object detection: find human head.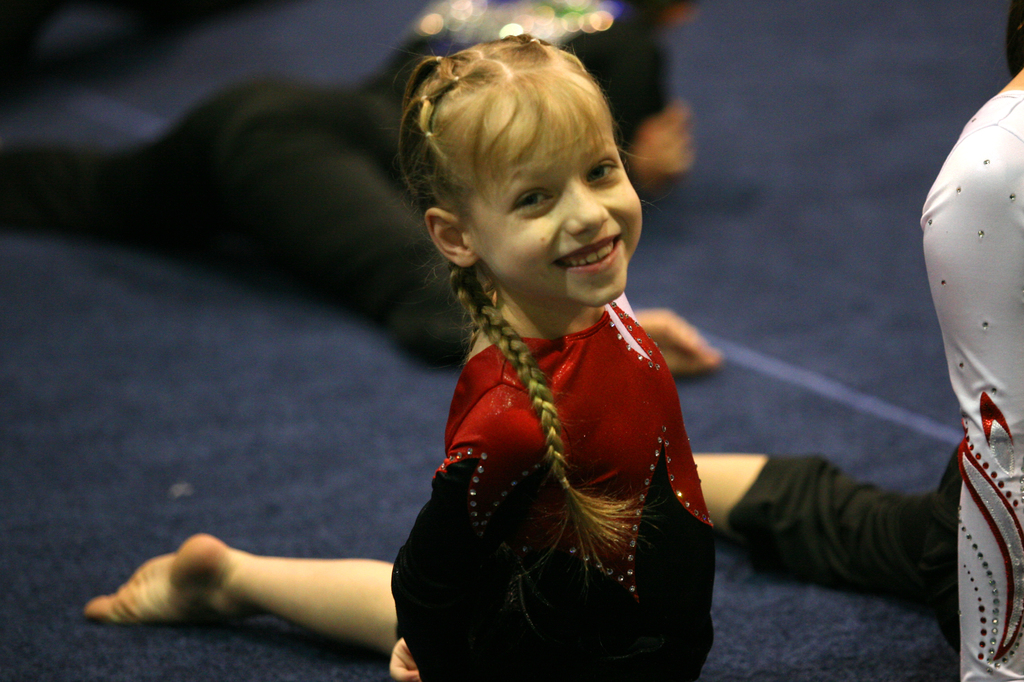
pyautogui.locateOnScreen(424, 74, 653, 303).
